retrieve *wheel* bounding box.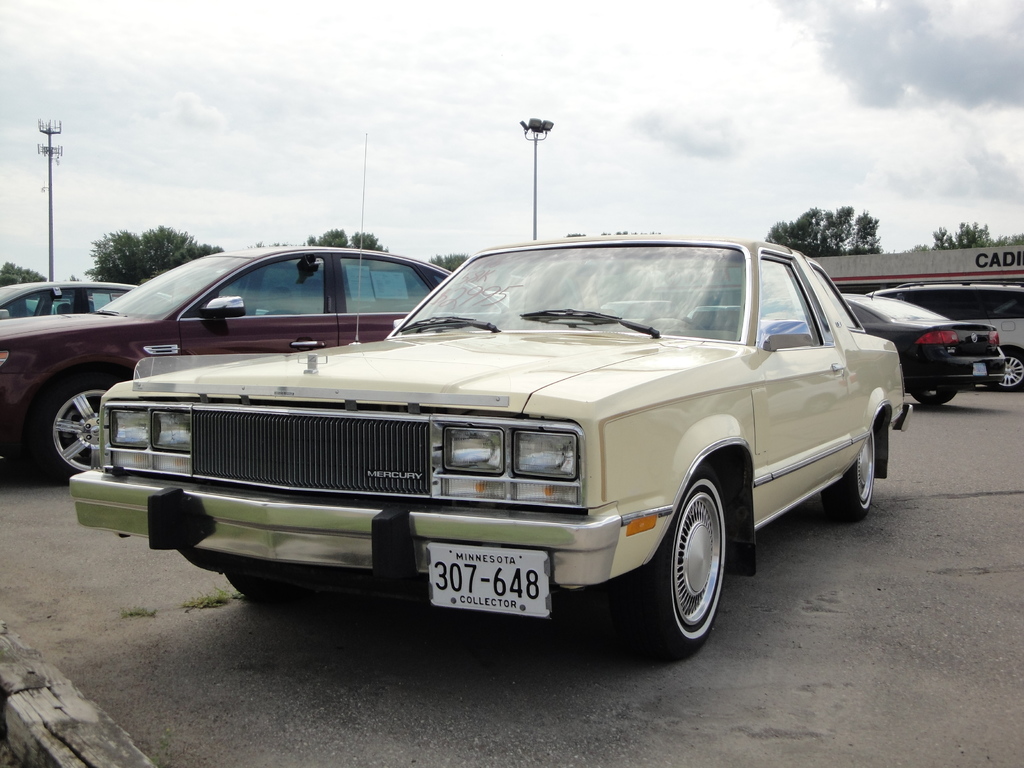
Bounding box: bbox=[822, 424, 879, 525].
